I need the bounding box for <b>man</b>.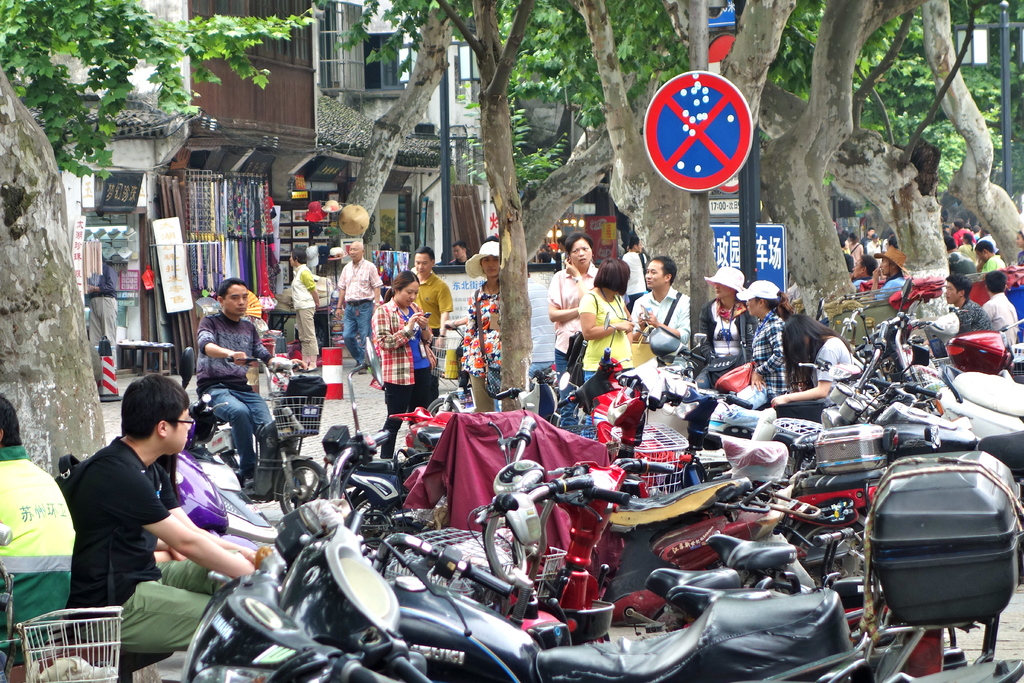
Here it is: bbox=[70, 377, 285, 657].
